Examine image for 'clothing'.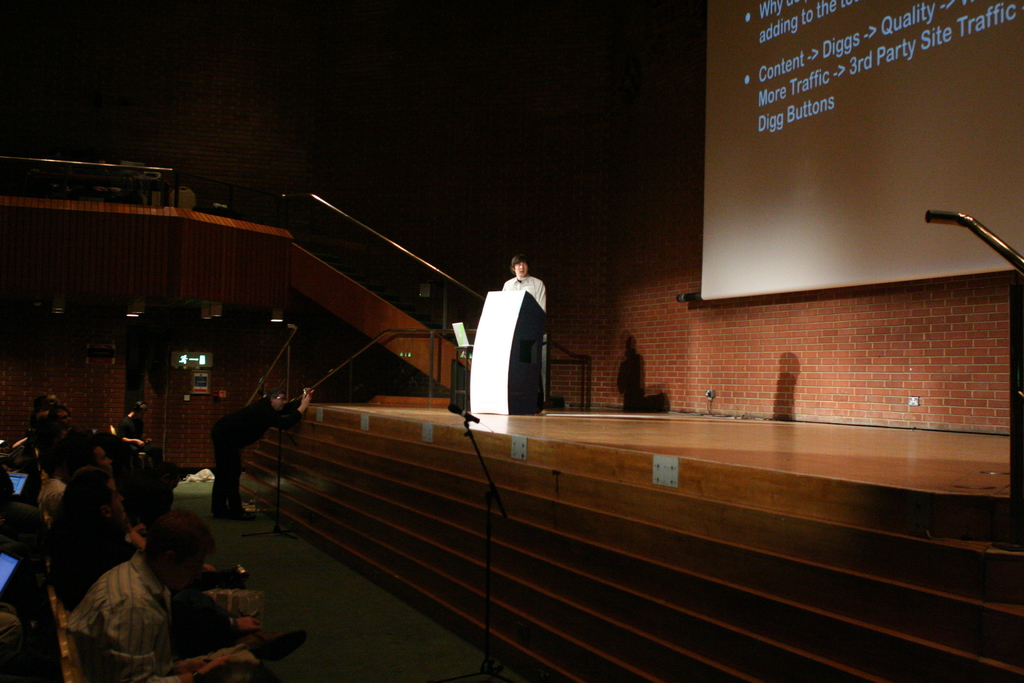
Examination result: [109,409,139,457].
